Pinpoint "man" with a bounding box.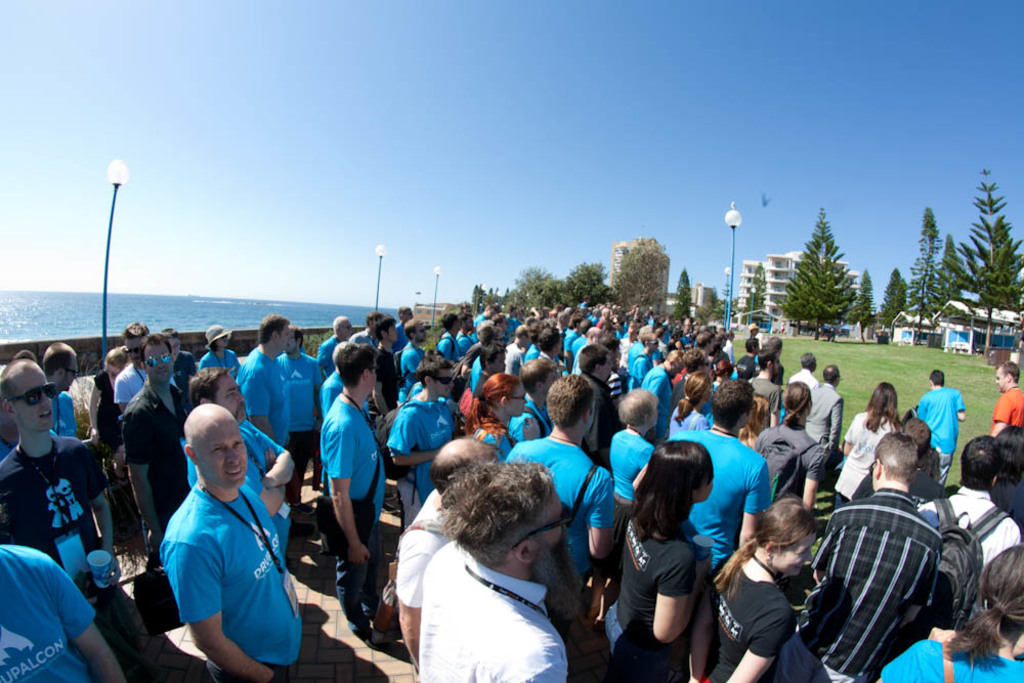
<bbox>307, 339, 397, 651</bbox>.
